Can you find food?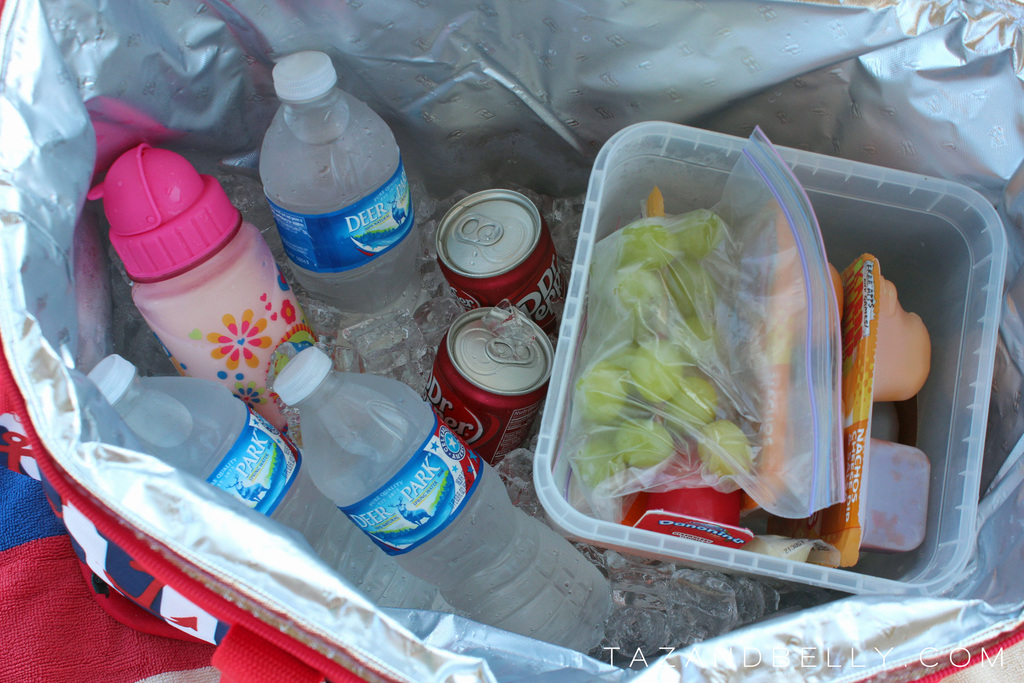
Yes, bounding box: <box>572,208,747,490</box>.
